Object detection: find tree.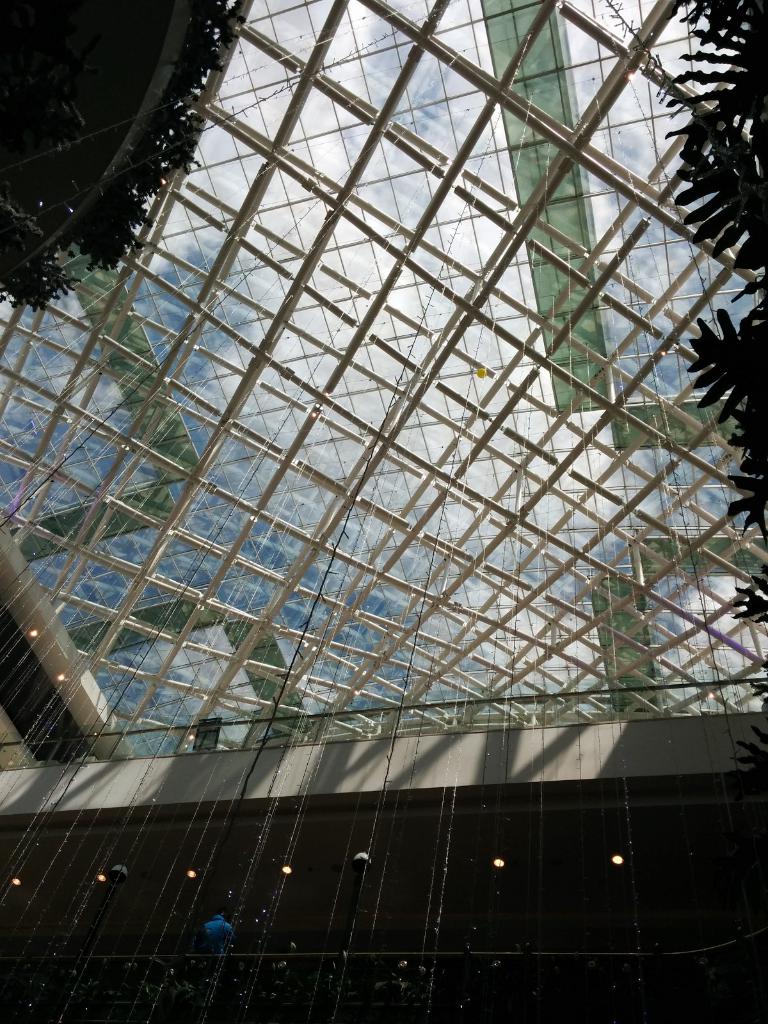
<bbox>646, 0, 767, 707</bbox>.
